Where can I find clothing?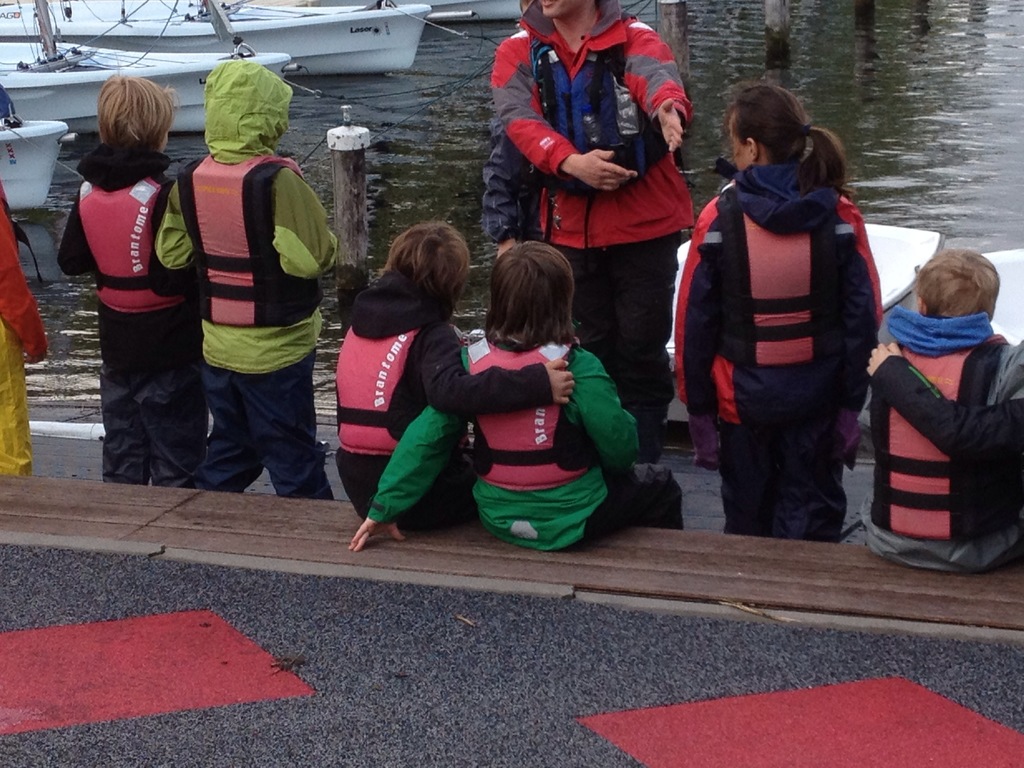
You can find it at (x1=59, y1=143, x2=207, y2=488).
